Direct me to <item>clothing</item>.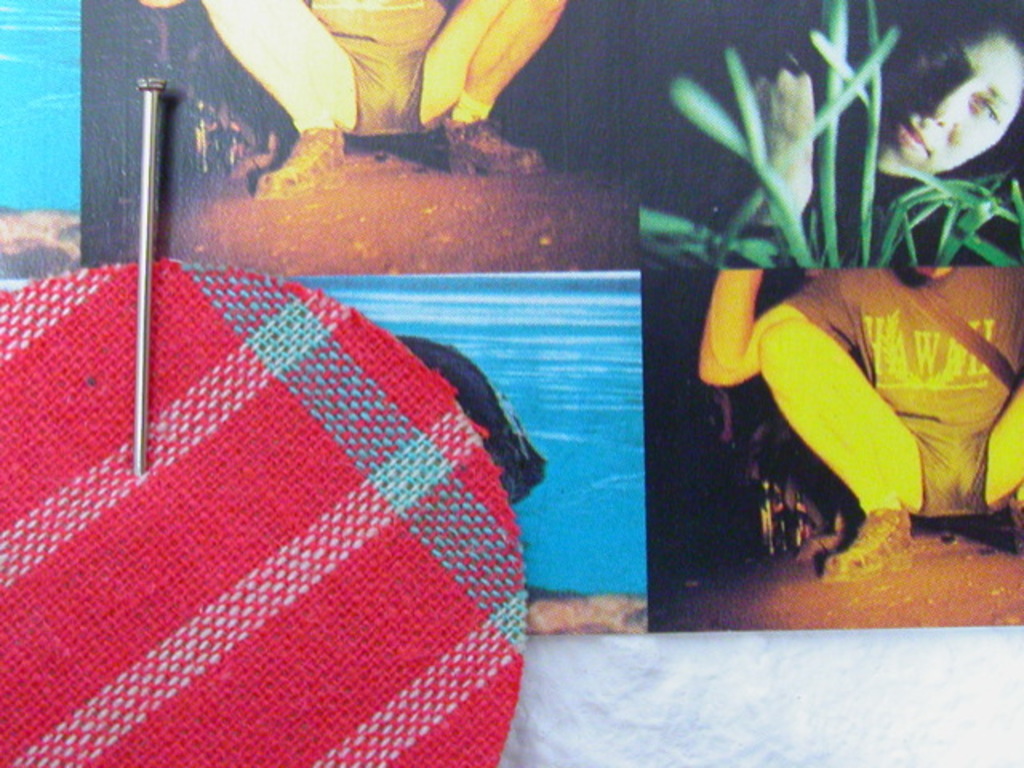
Direction: box(704, 194, 986, 566).
